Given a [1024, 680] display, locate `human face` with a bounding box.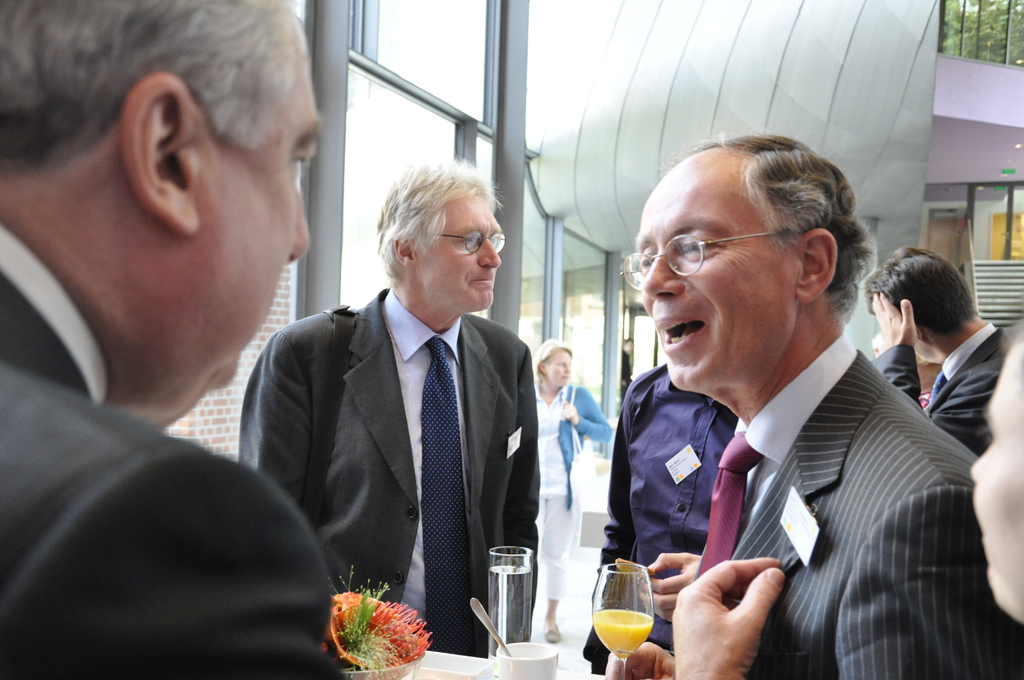
Located: 417,195,500,313.
